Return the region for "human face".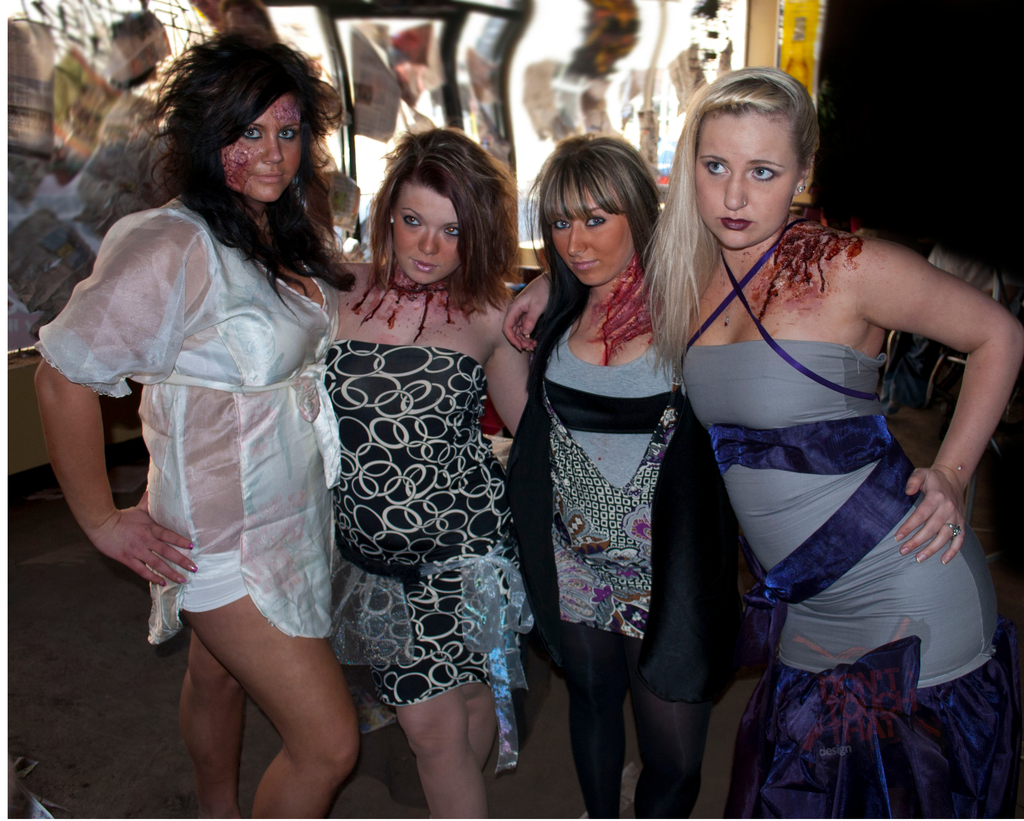
bbox=(223, 93, 313, 226).
